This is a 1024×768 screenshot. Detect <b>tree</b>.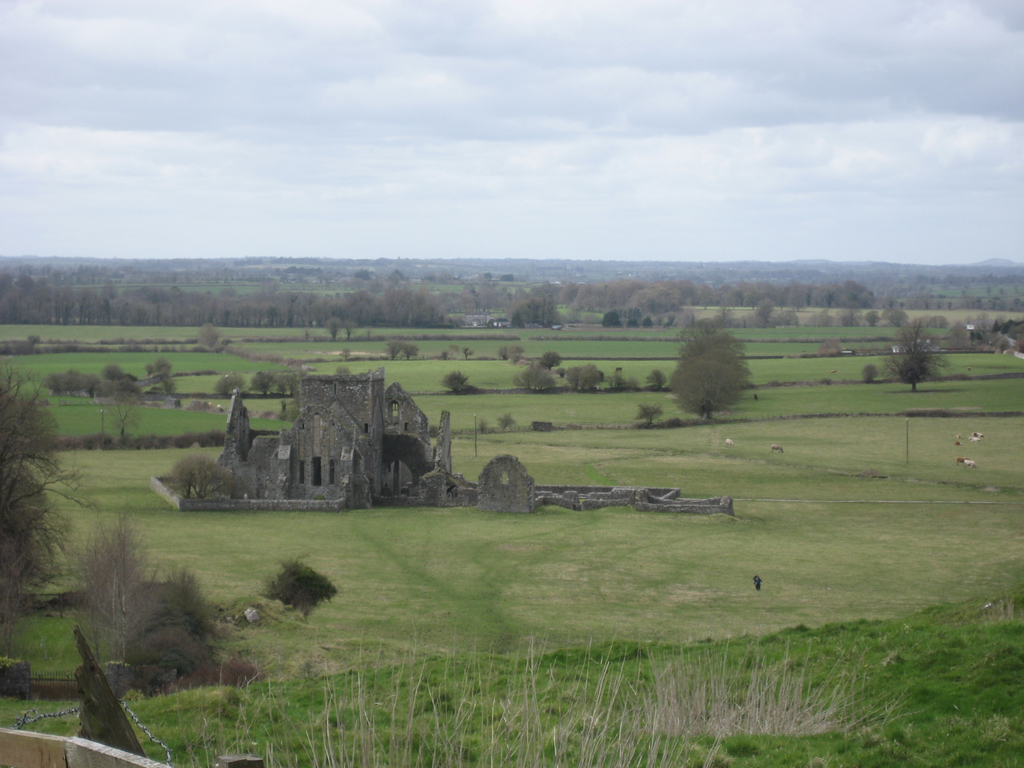
[867, 309, 881, 324].
